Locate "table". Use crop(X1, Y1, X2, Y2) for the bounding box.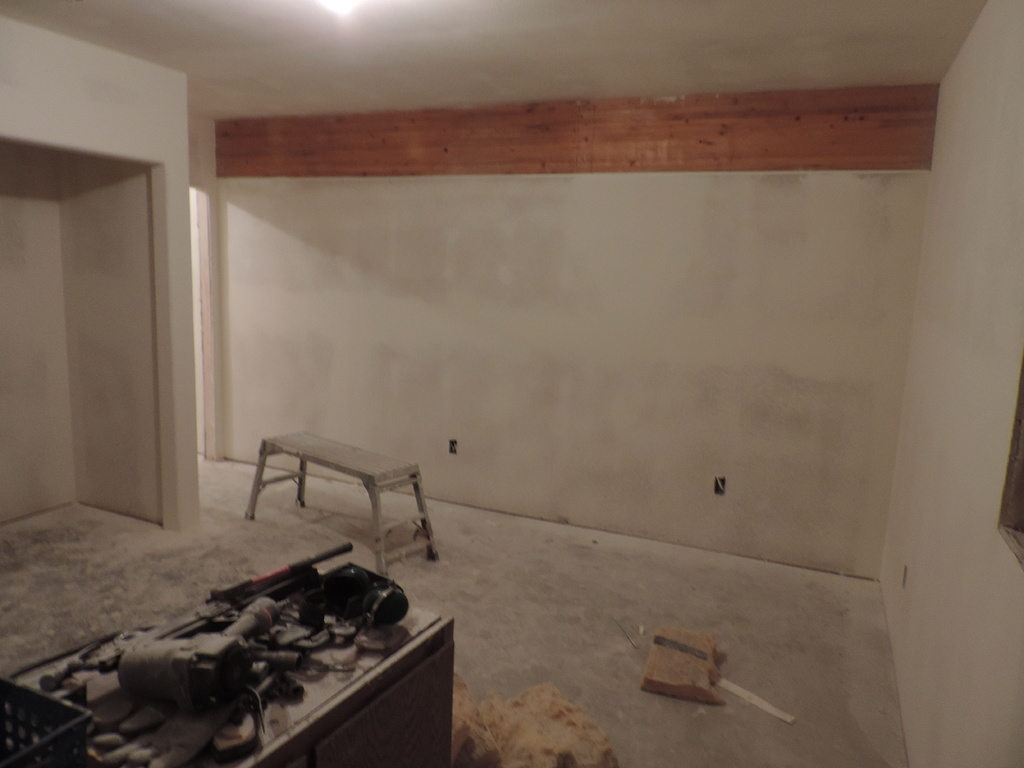
crop(1, 616, 459, 767).
